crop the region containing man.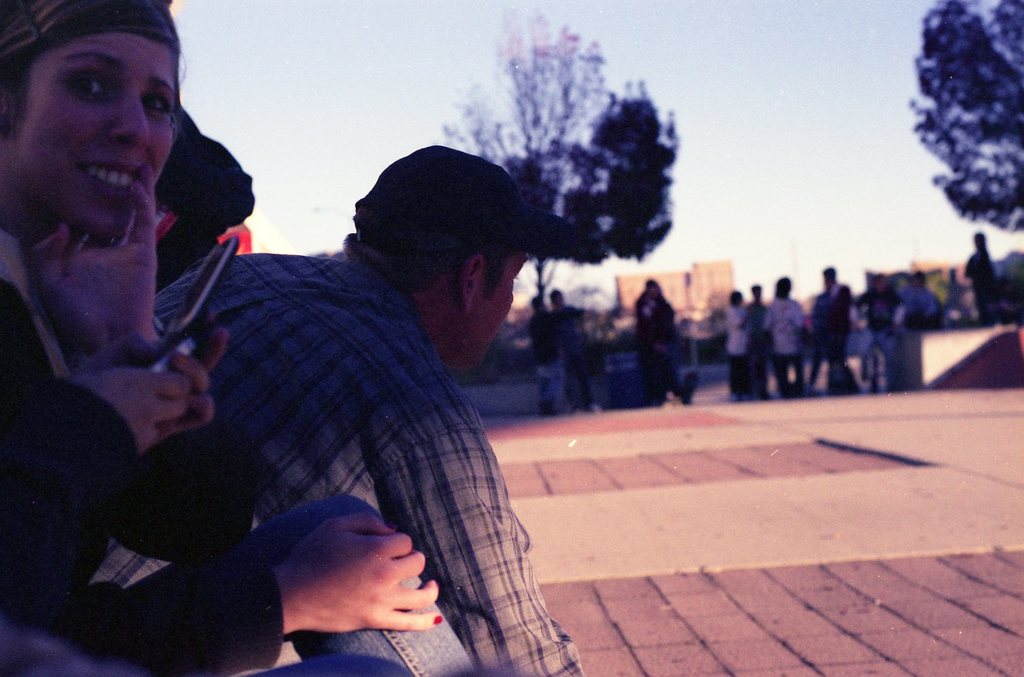
Crop region: BBox(110, 161, 546, 676).
